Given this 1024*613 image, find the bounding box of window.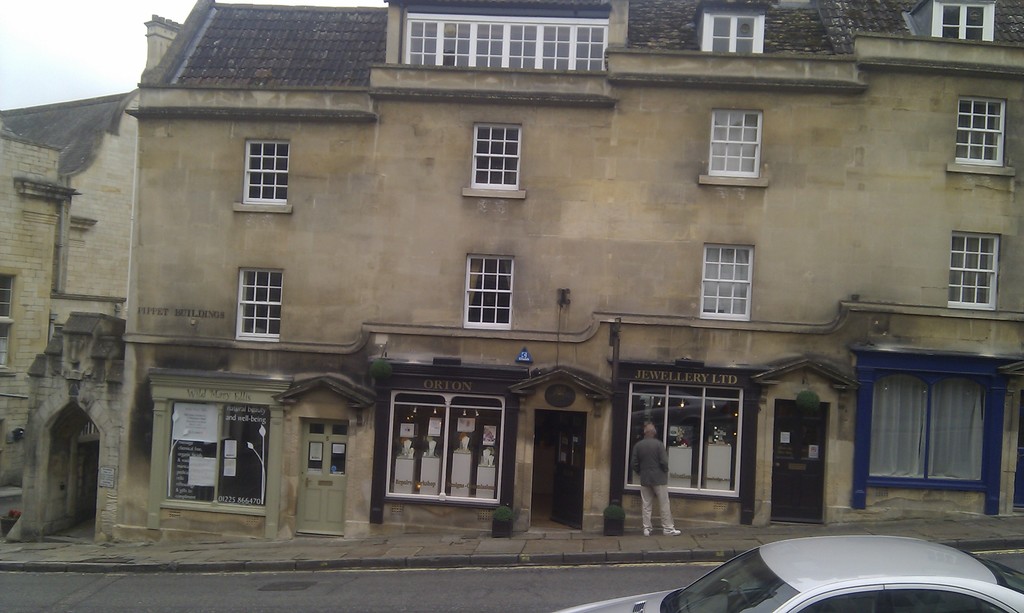
959,95,1007,168.
